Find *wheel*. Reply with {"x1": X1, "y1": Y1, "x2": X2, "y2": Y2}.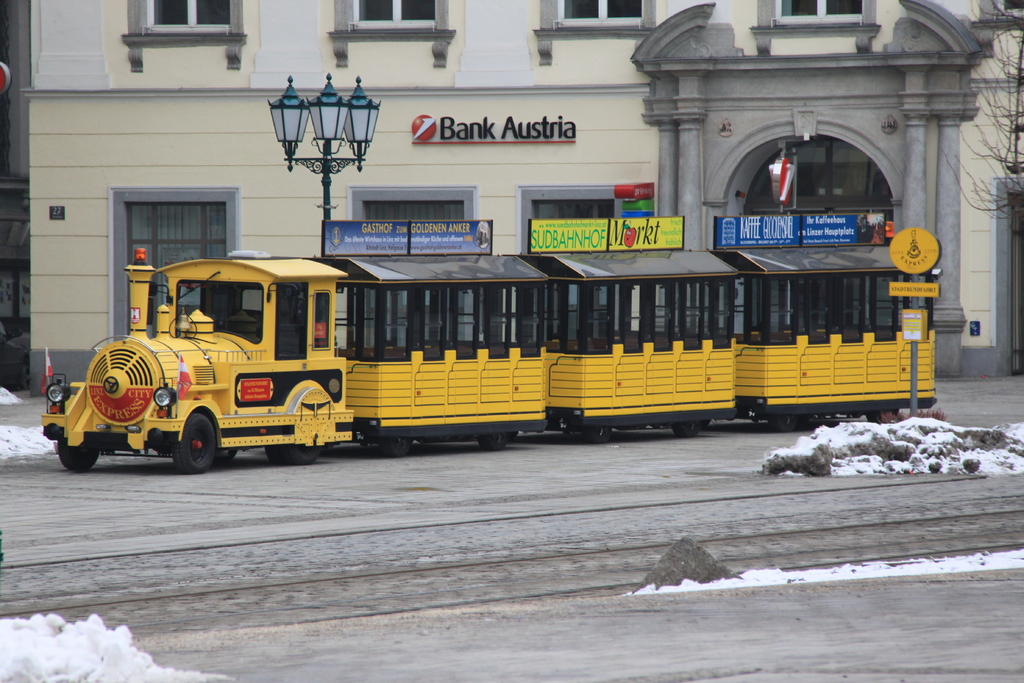
{"x1": 769, "y1": 414, "x2": 799, "y2": 432}.
